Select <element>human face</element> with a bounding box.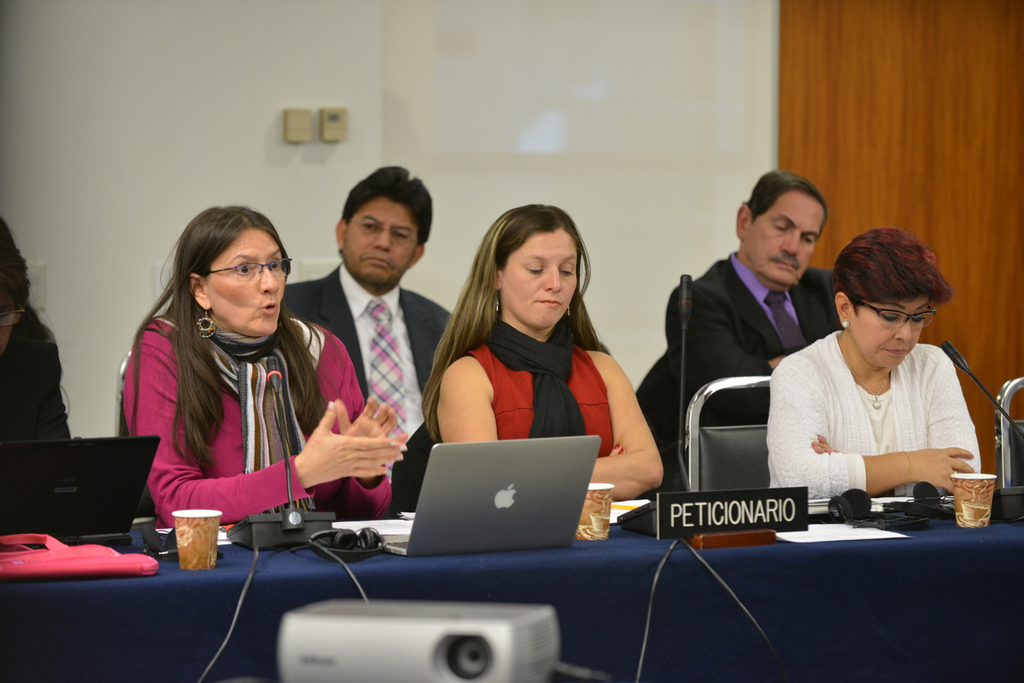
(left=748, top=192, right=824, bottom=284).
